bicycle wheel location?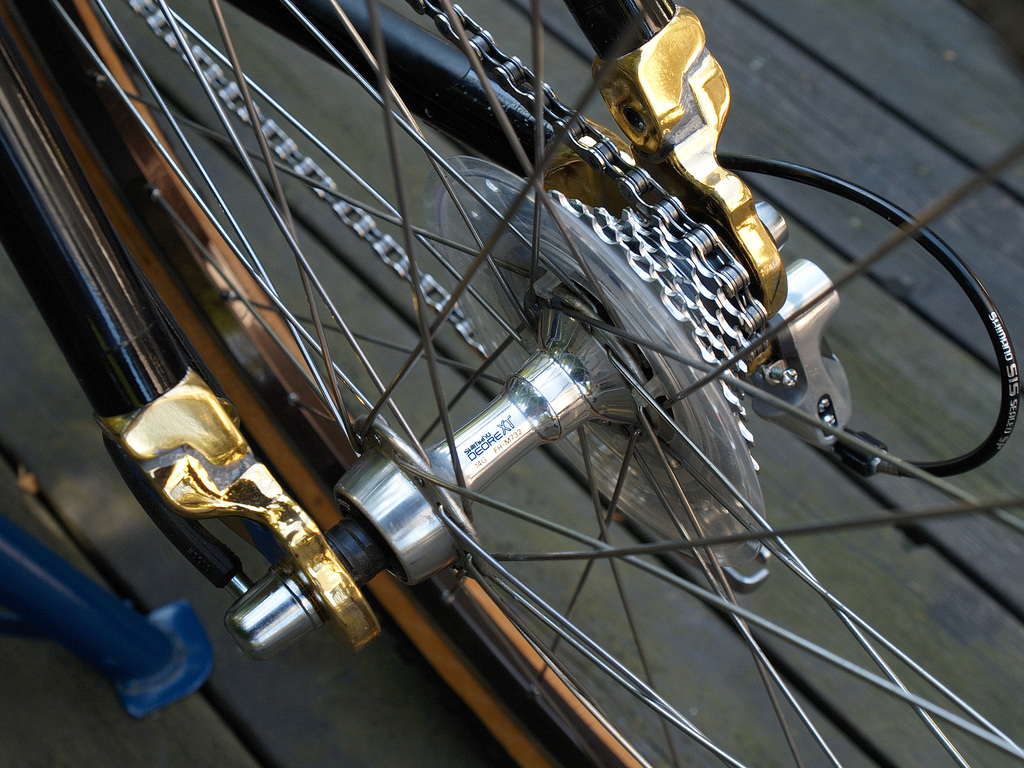
region(0, 0, 1023, 767)
